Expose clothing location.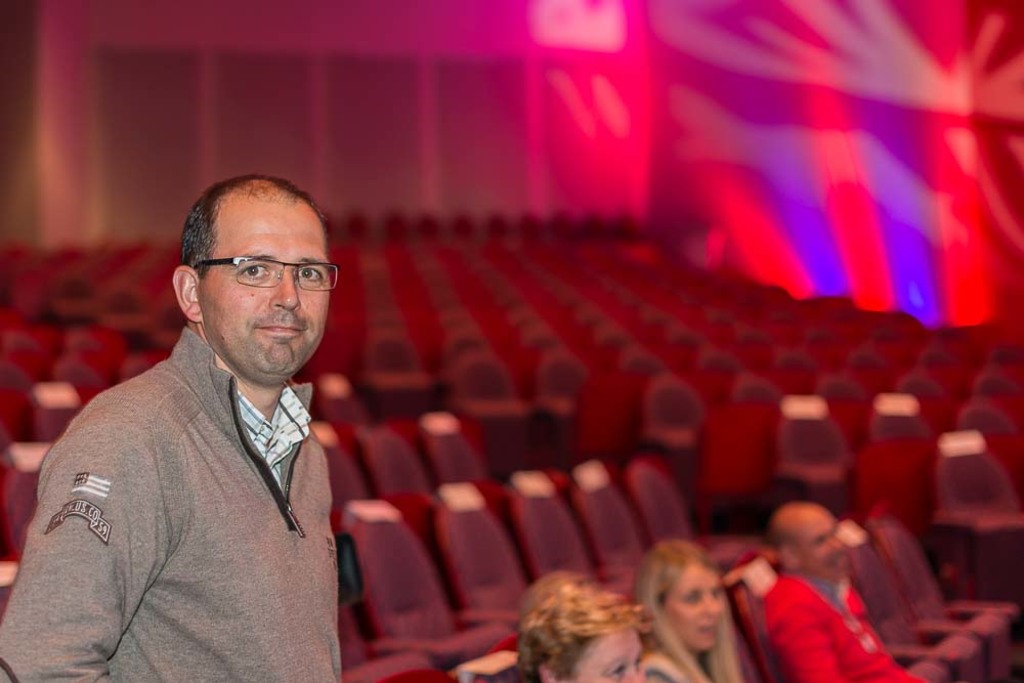
Exposed at [765,564,929,682].
